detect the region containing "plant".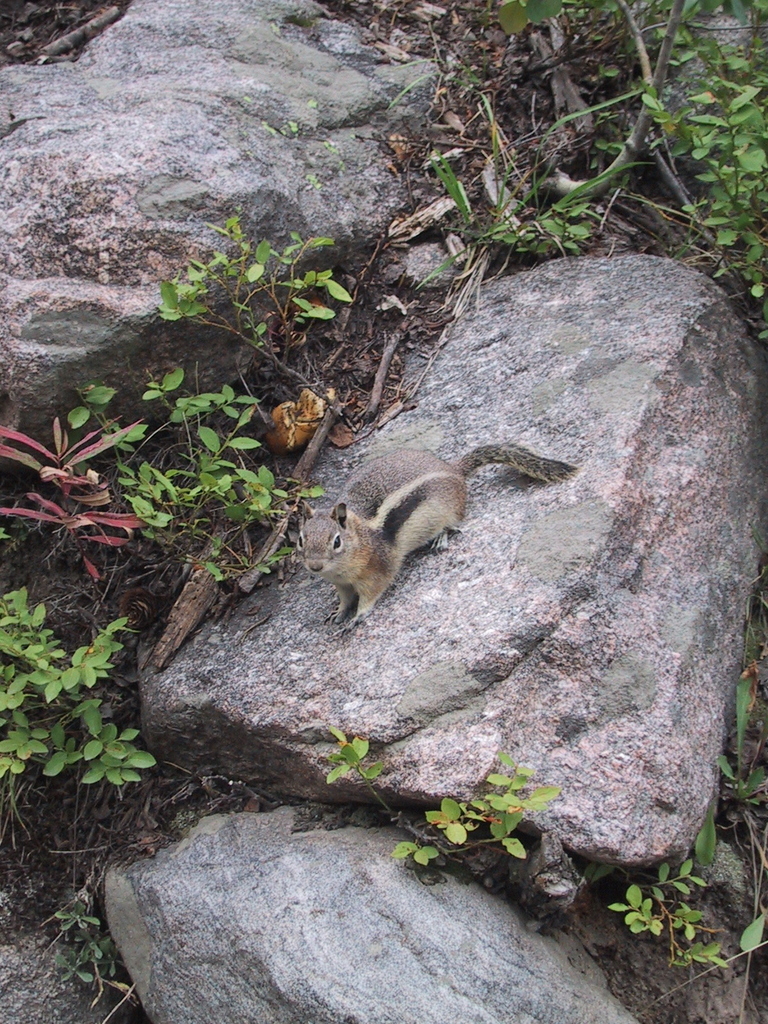
select_region(0, 414, 153, 582).
